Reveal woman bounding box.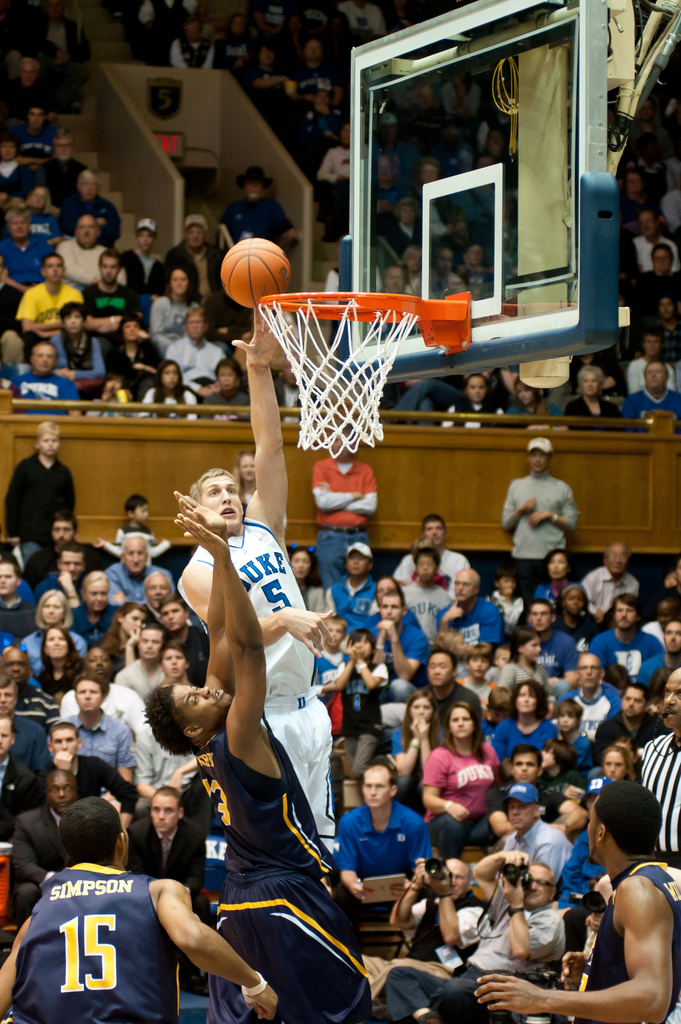
Revealed: [109, 314, 161, 399].
